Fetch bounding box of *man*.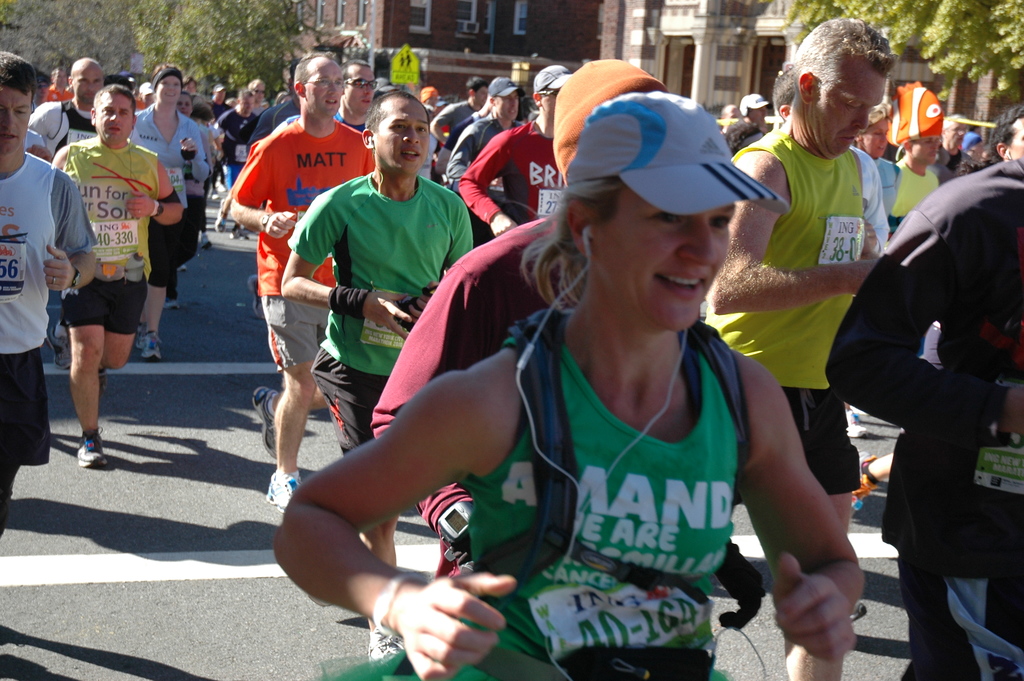
Bbox: (x1=33, y1=83, x2=172, y2=464).
